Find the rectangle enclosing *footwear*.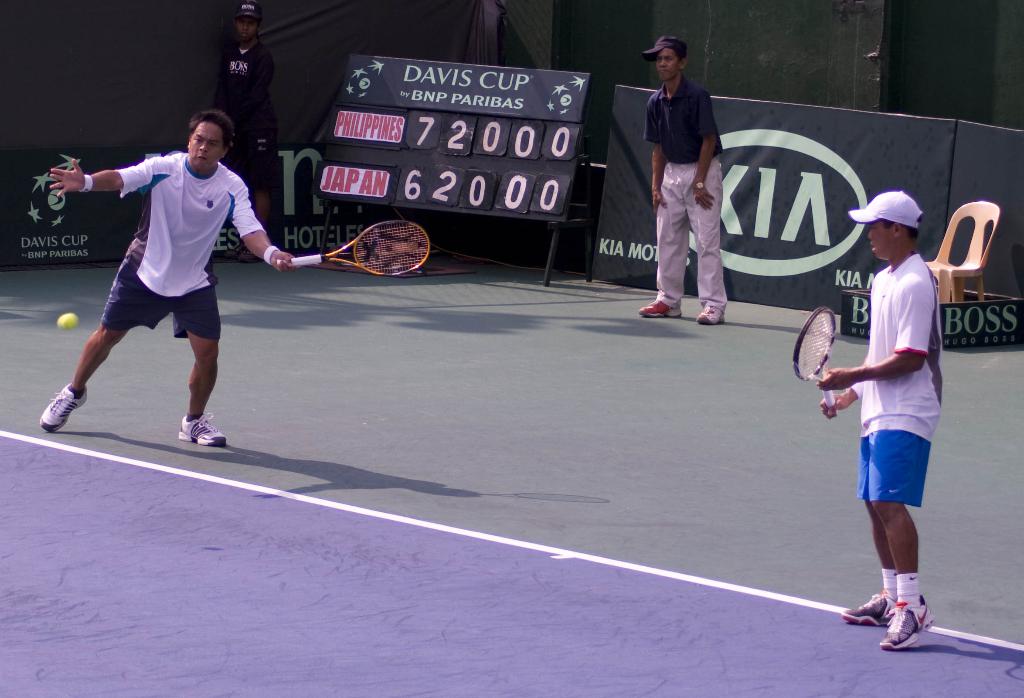
{"left": 641, "top": 298, "right": 678, "bottom": 319}.
